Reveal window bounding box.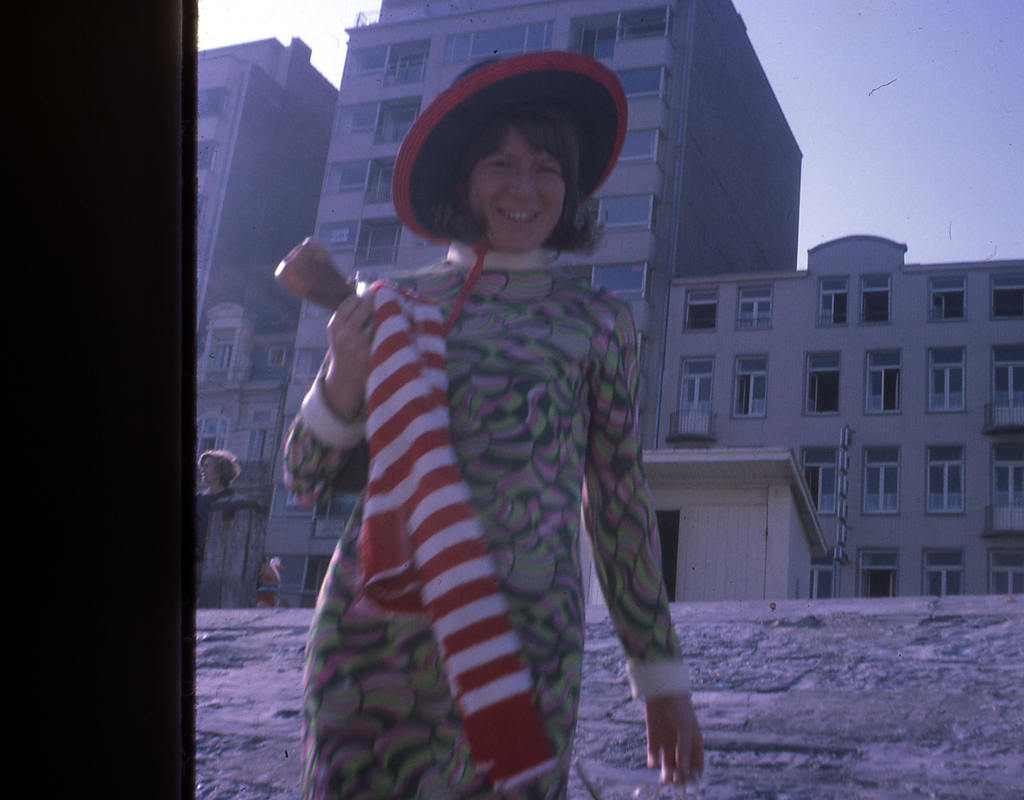
Revealed: region(860, 442, 899, 515).
